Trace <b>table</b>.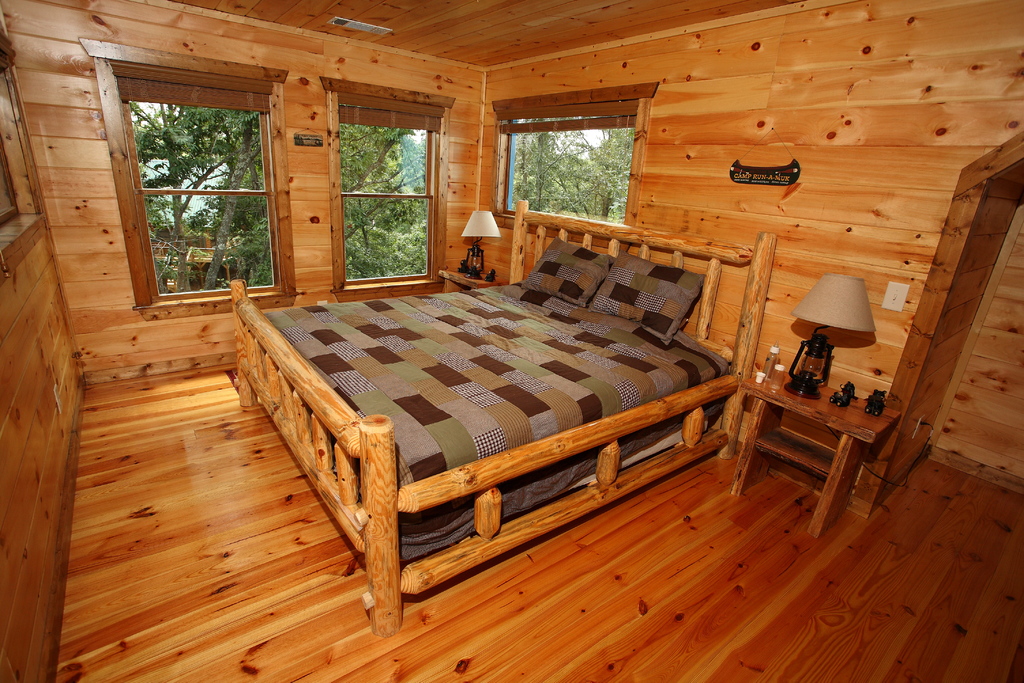
Traced to rect(728, 357, 884, 532).
